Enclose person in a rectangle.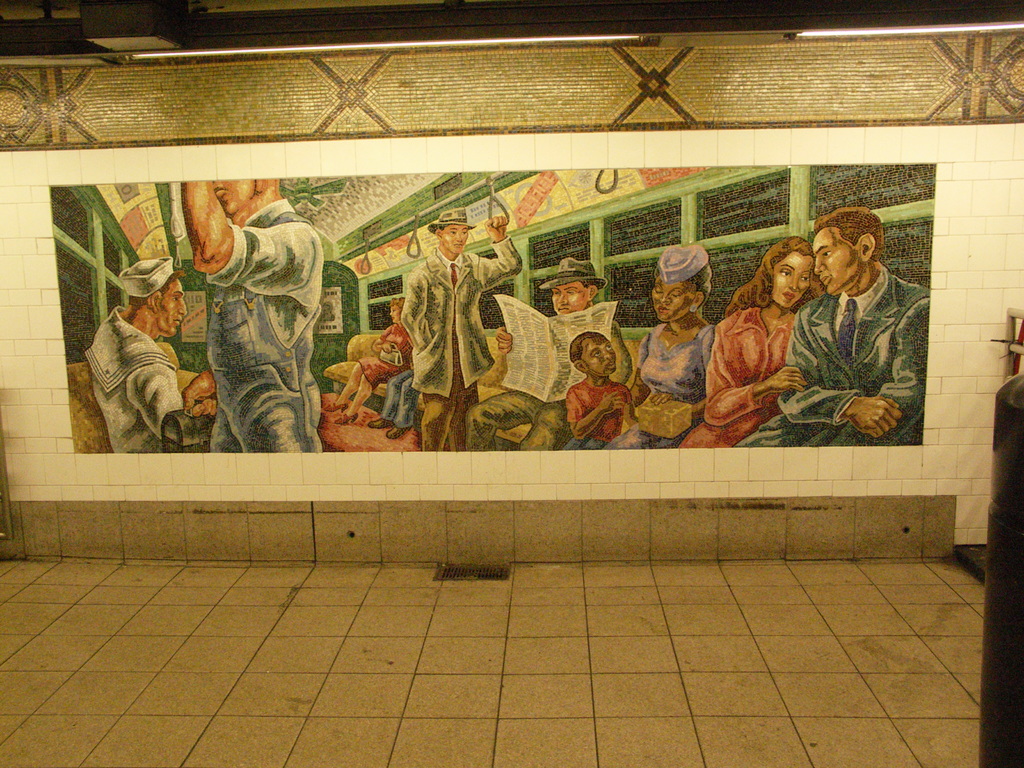
locate(186, 157, 324, 468).
